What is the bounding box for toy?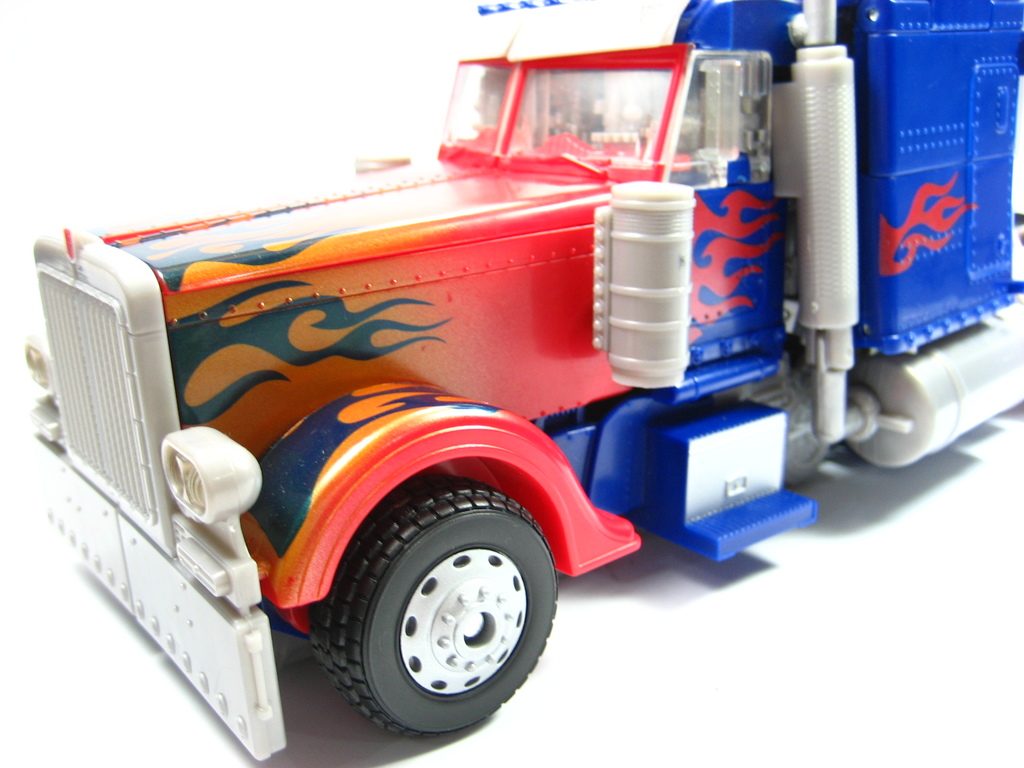
0:21:964:717.
